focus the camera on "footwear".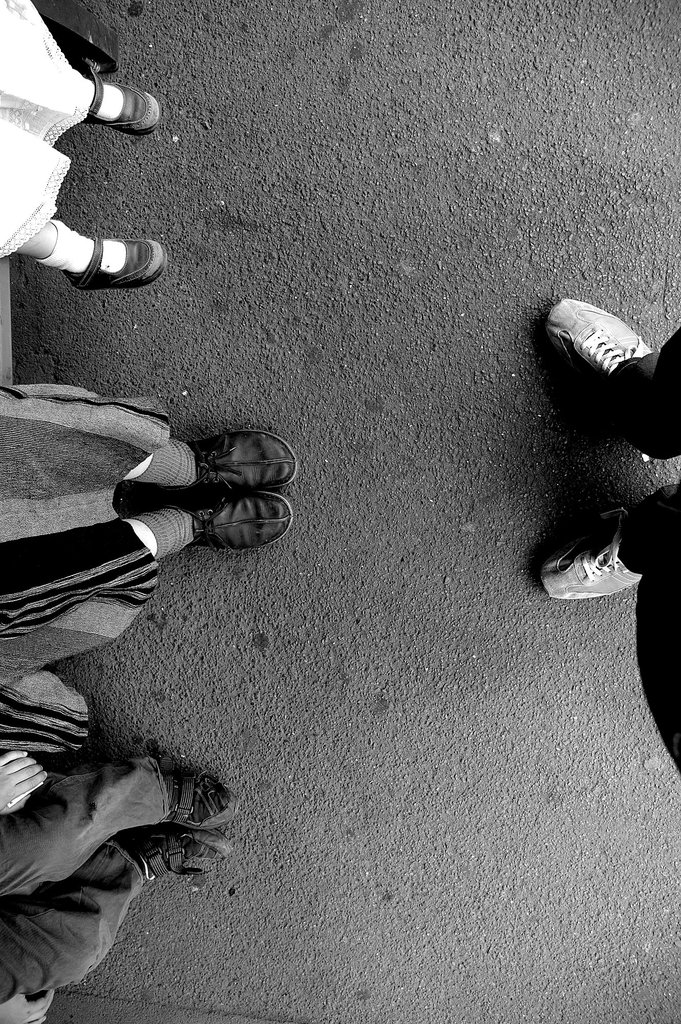
Focus region: (x1=68, y1=233, x2=170, y2=292).
